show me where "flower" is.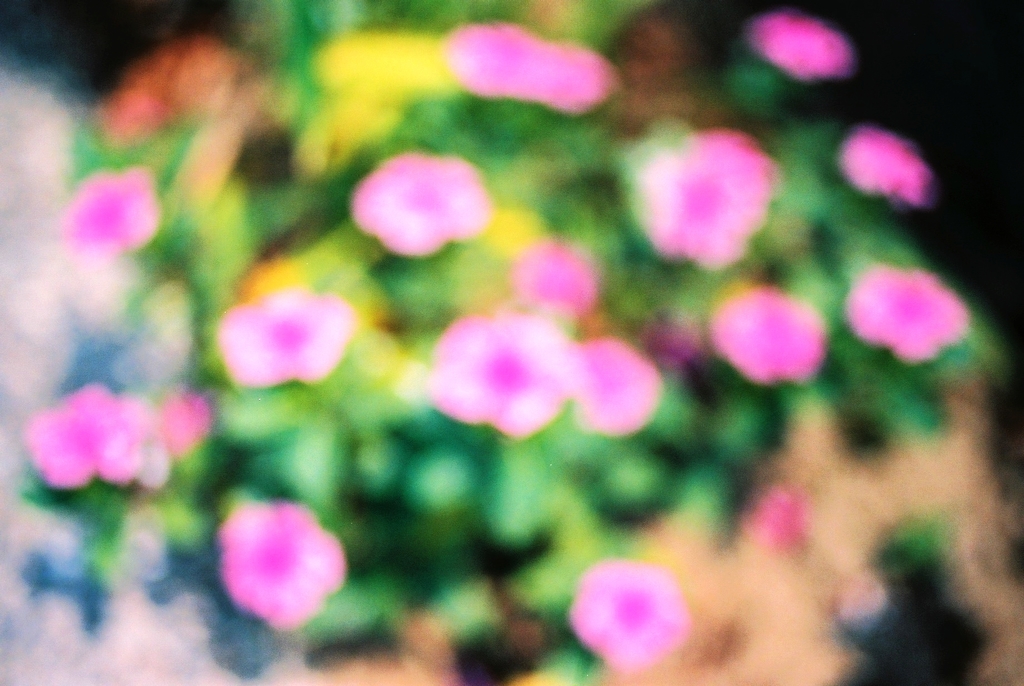
"flower" is at 753 12 850 85.
